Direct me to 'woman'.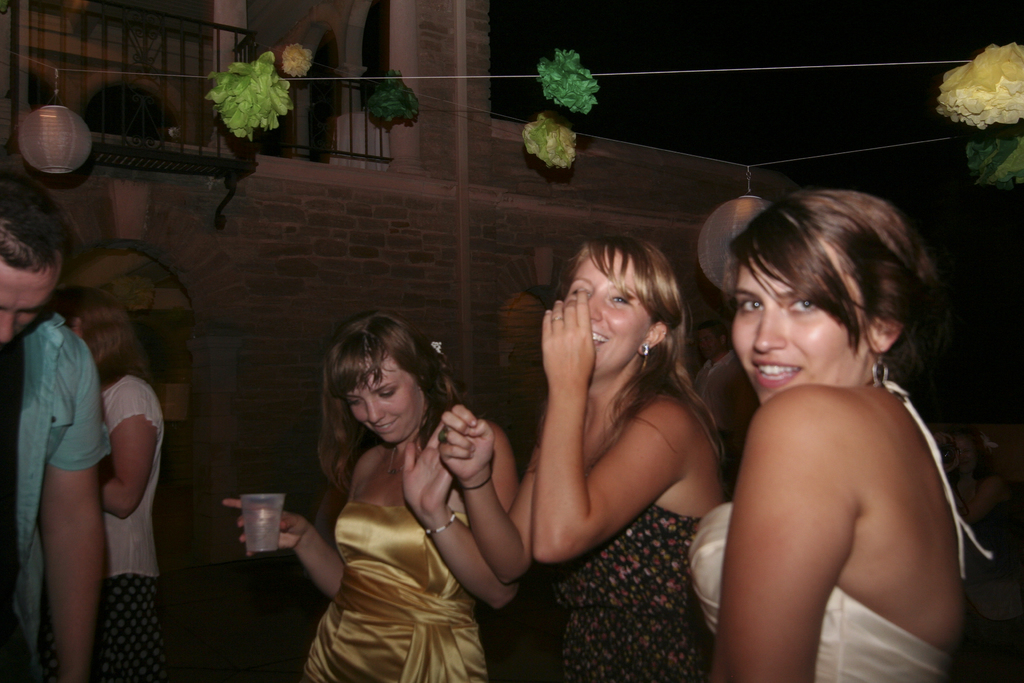
Direction: crop(51, 288, 177, 682).
